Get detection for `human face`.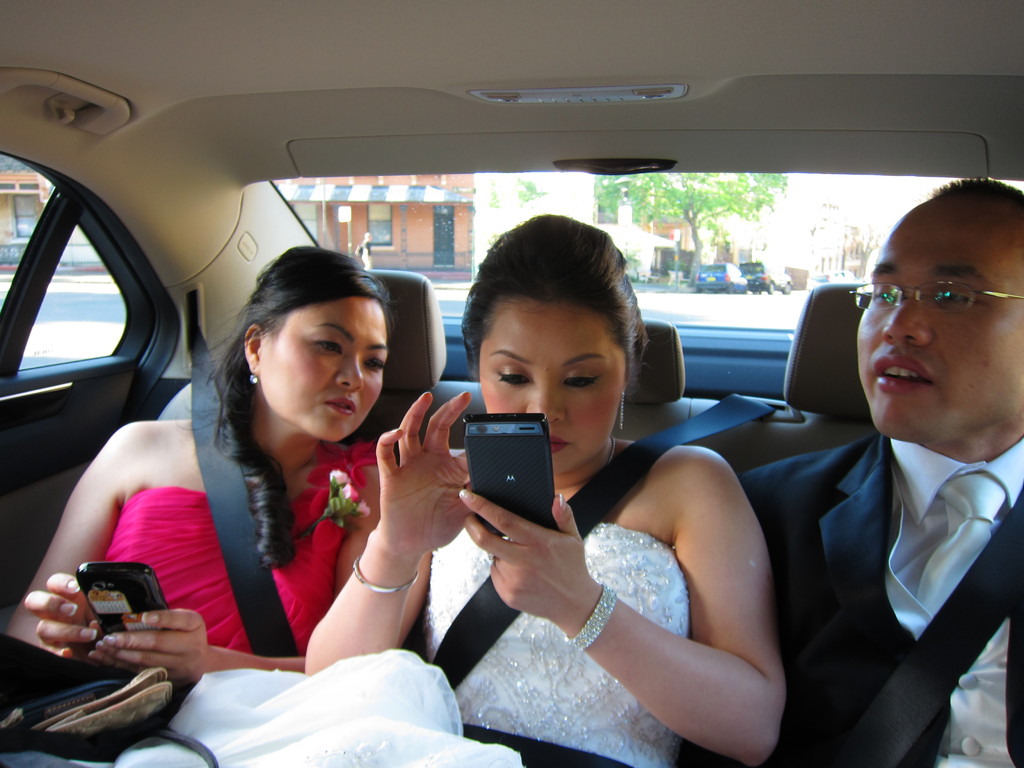
Detection: bbox=[479, 309, 625, 468].
